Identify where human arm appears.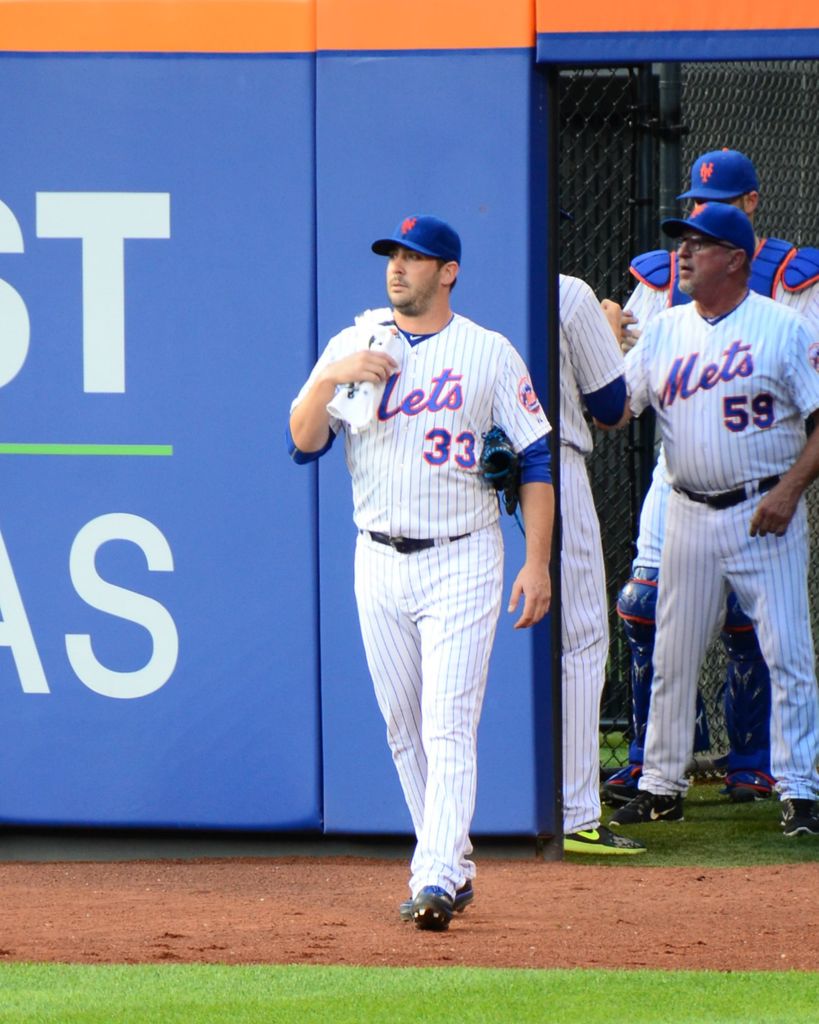
Appears at 567 284 630 424.
